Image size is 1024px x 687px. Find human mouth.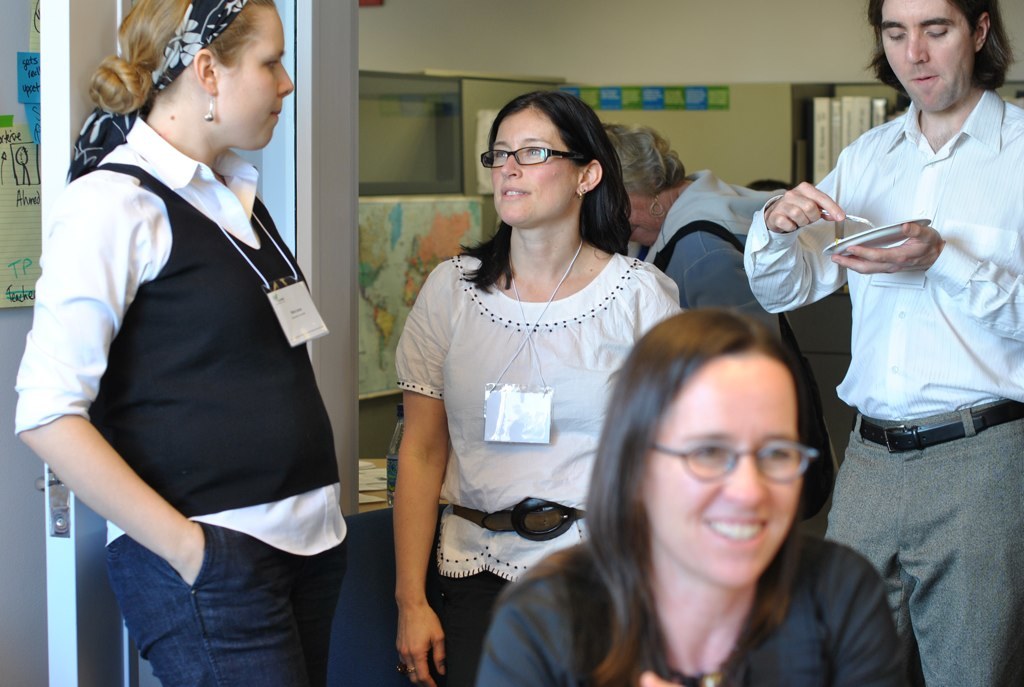
locate(489, 181, 537, 201).
